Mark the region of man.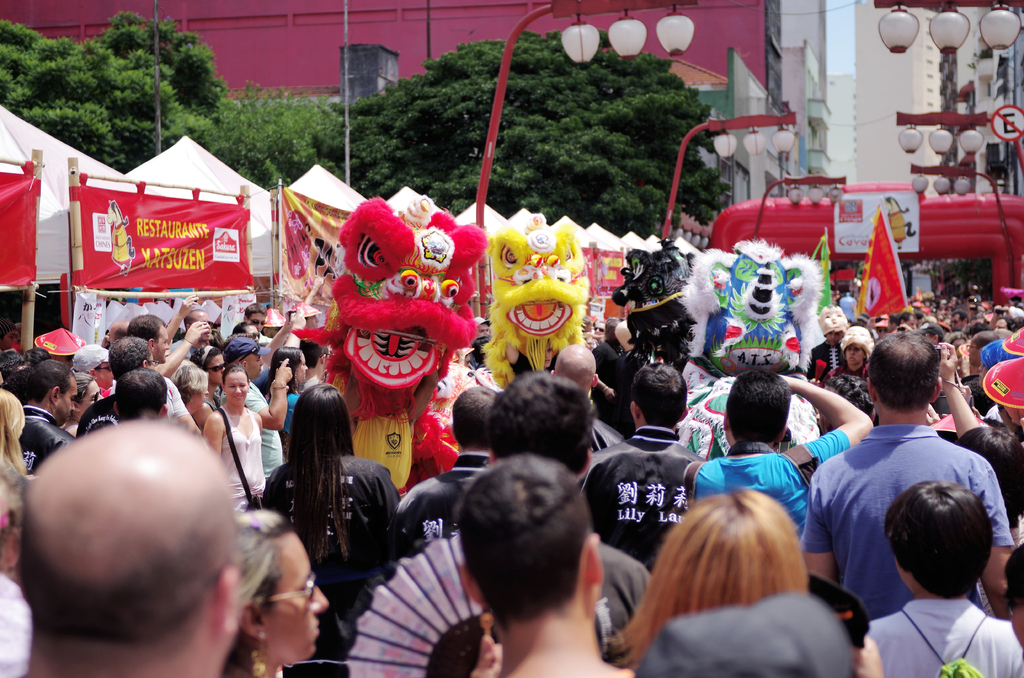
Region: {"left": 225, "top": 339, "right": 291, "bottom": 478}.
